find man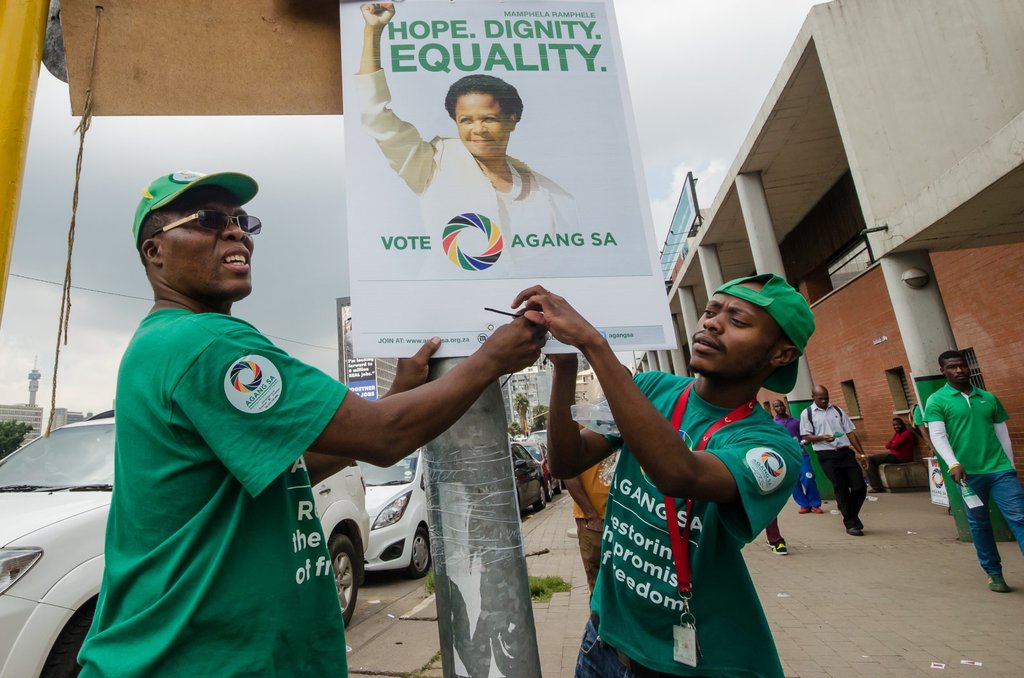
bbox=(874, 419, 925, 493)
